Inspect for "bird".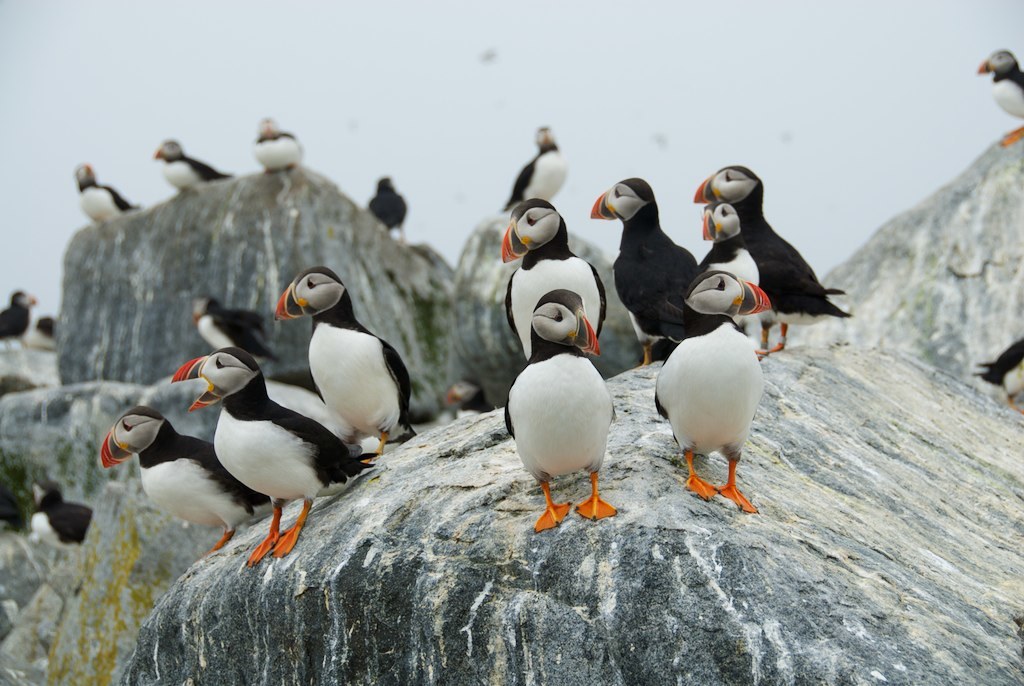
Inspection: BBox(689, 162, 858, 362).
